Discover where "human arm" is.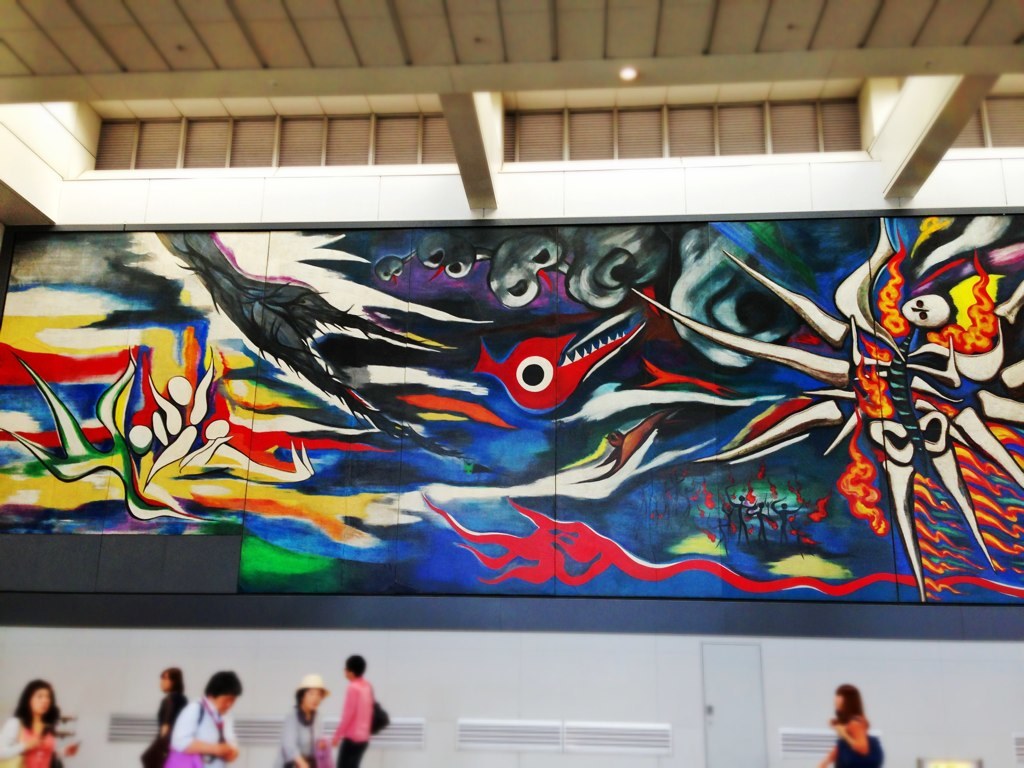
Discovered at locate(225, 723, 238, 767).
